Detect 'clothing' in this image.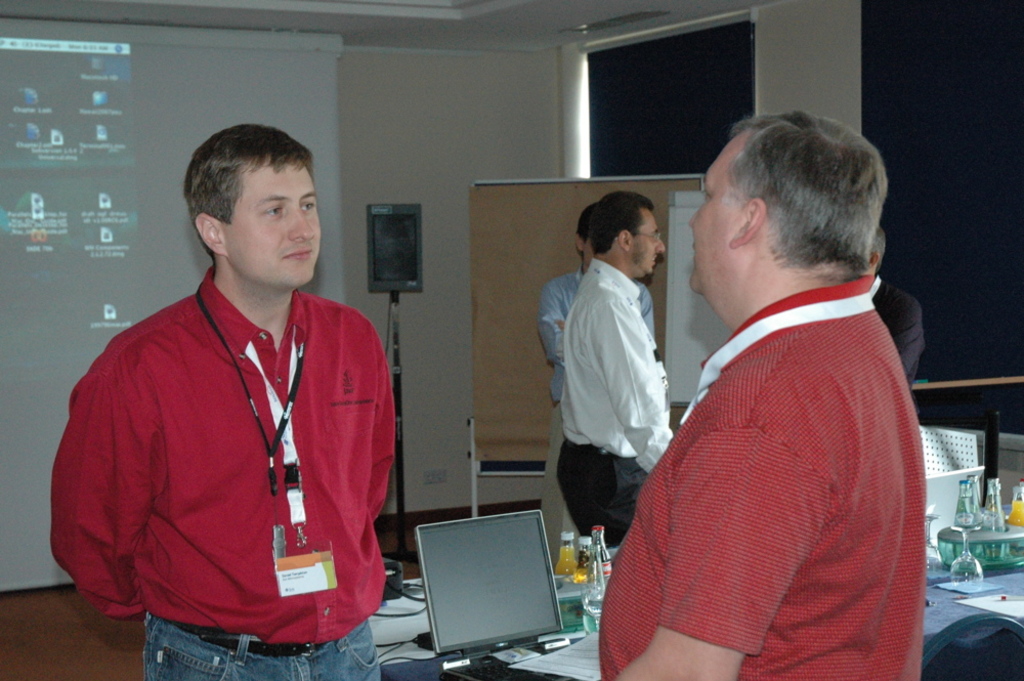
Detection: 542 268 651 569.
